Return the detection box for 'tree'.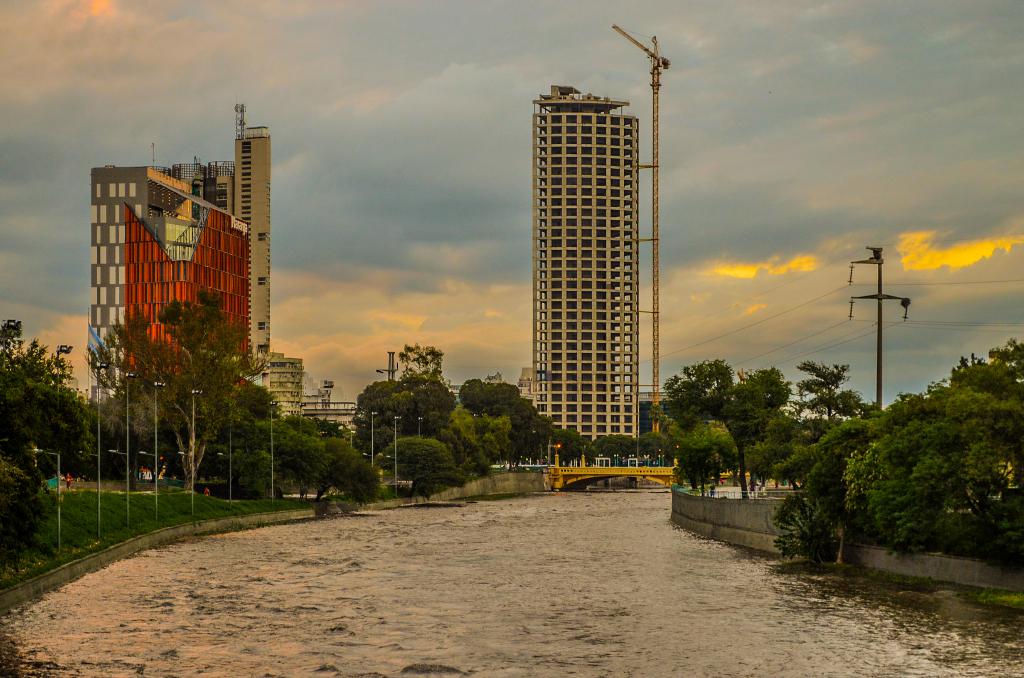
378:429:456:496.
